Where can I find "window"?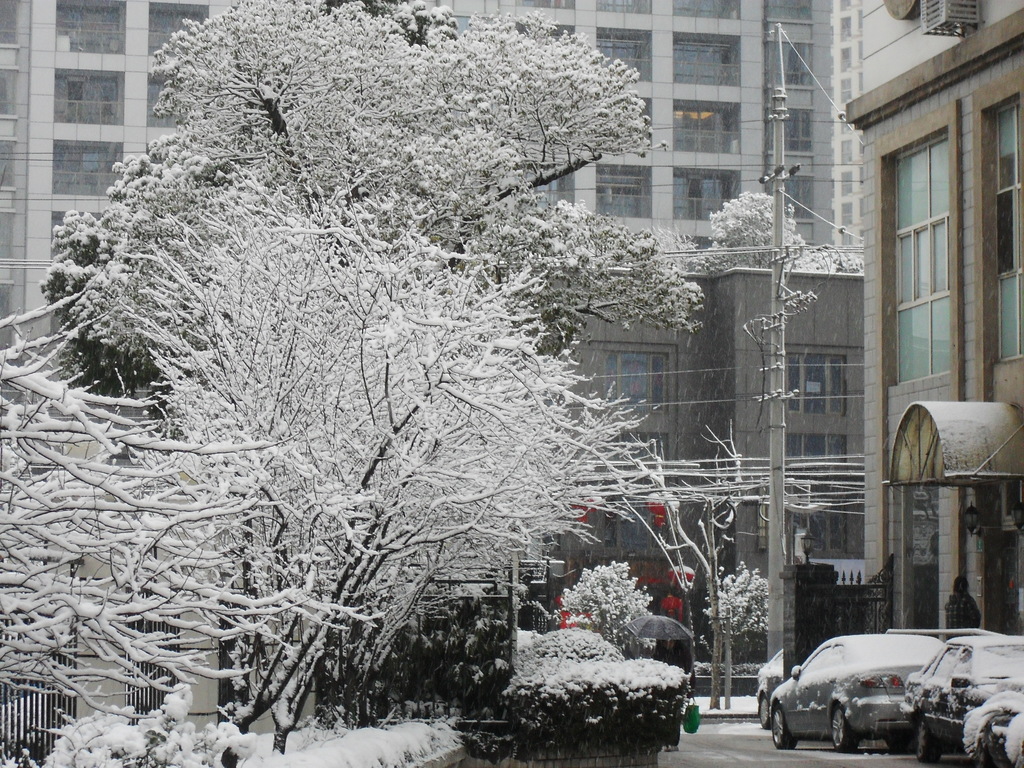
You can find it at bbox=[894, 125, 954, 384].
